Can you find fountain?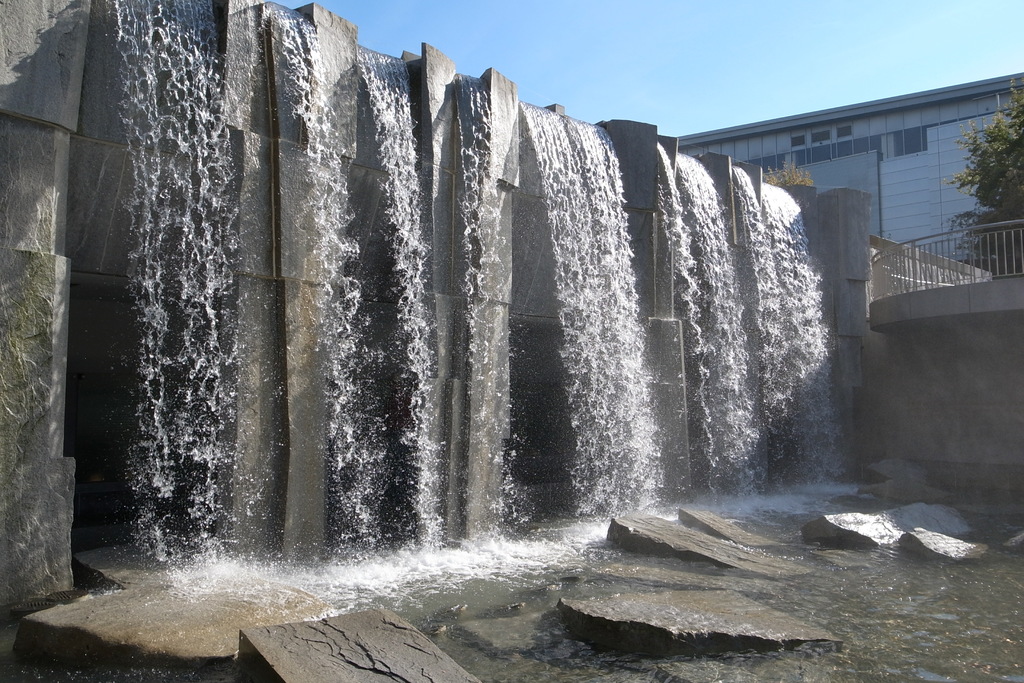
Yes, bounding box: bbox(0, 1, 1023, 682).
